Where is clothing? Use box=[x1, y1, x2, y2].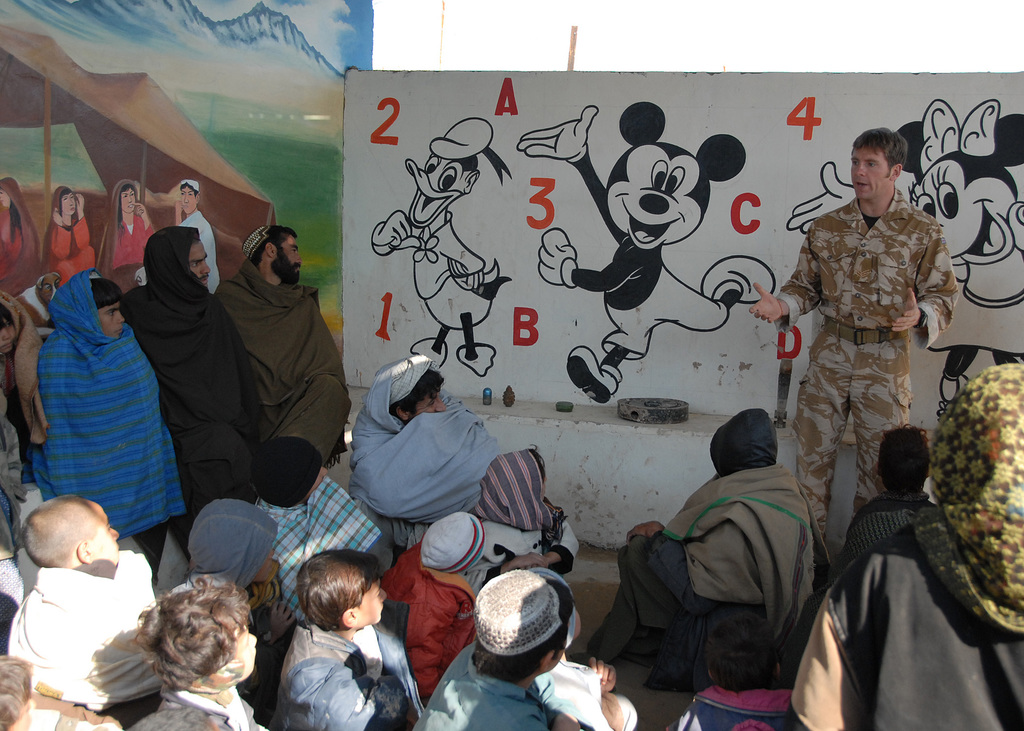
box=[136, 684, 273, 730].
